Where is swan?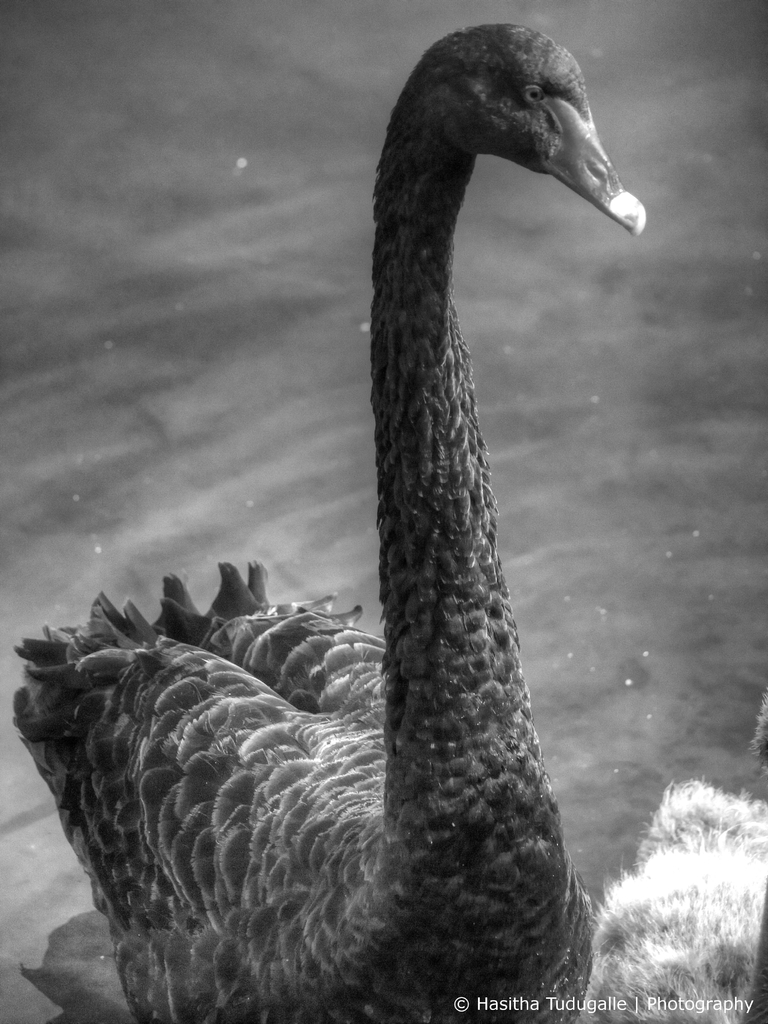
pyautogui.locateOnScreen(14, 13, 652, 1023).
